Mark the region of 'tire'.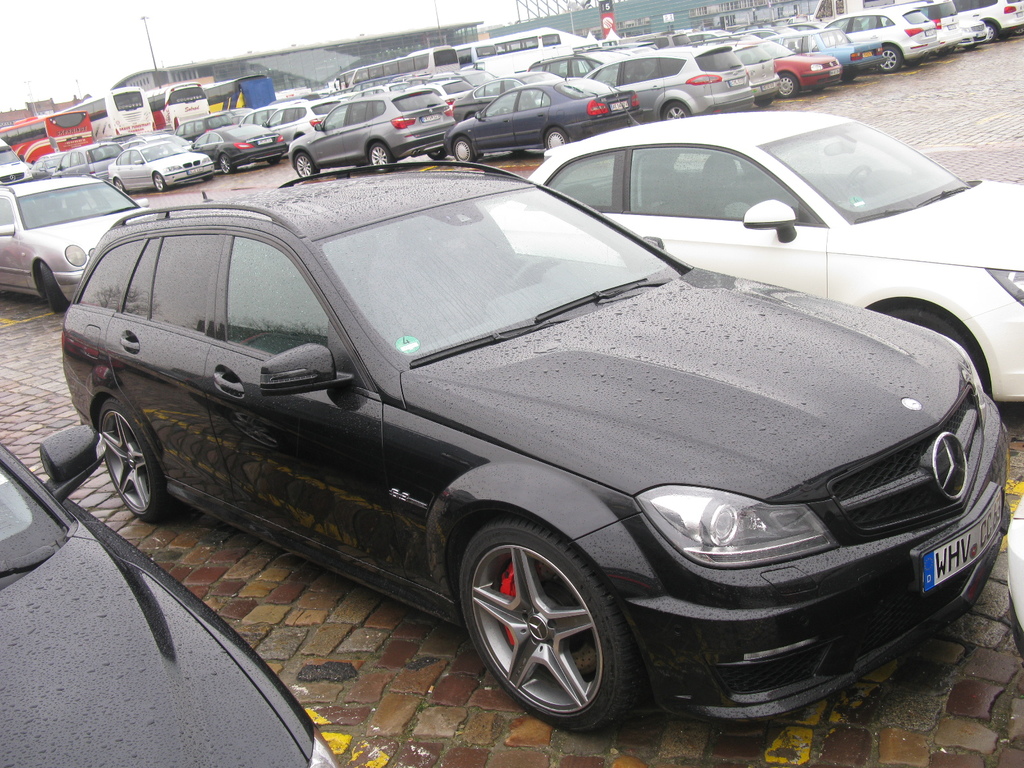
Region: [367, 143, 398, 171].
